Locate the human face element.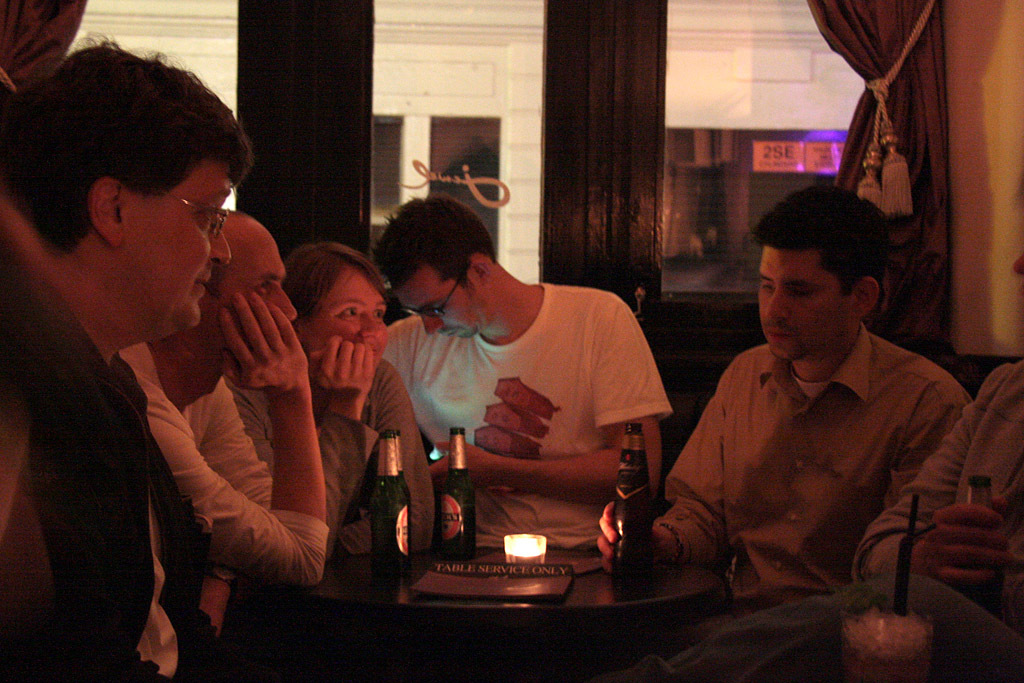
Element bbox: {"x1": 311, "y1": 272, "x2": 390, "y2": 368}.
